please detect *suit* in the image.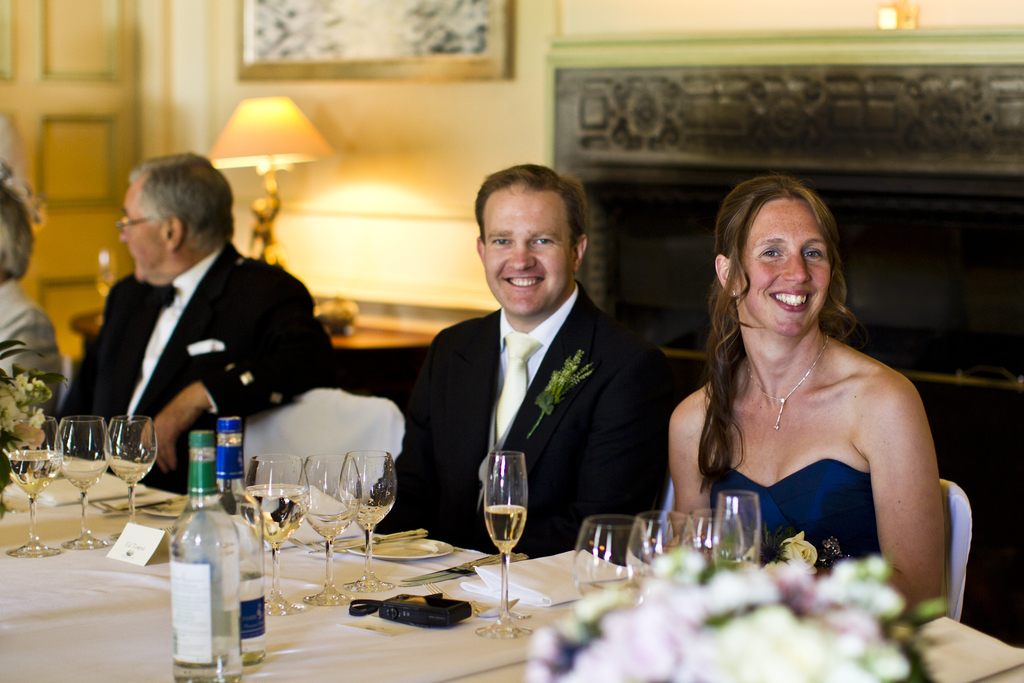
60/242/344/495.
